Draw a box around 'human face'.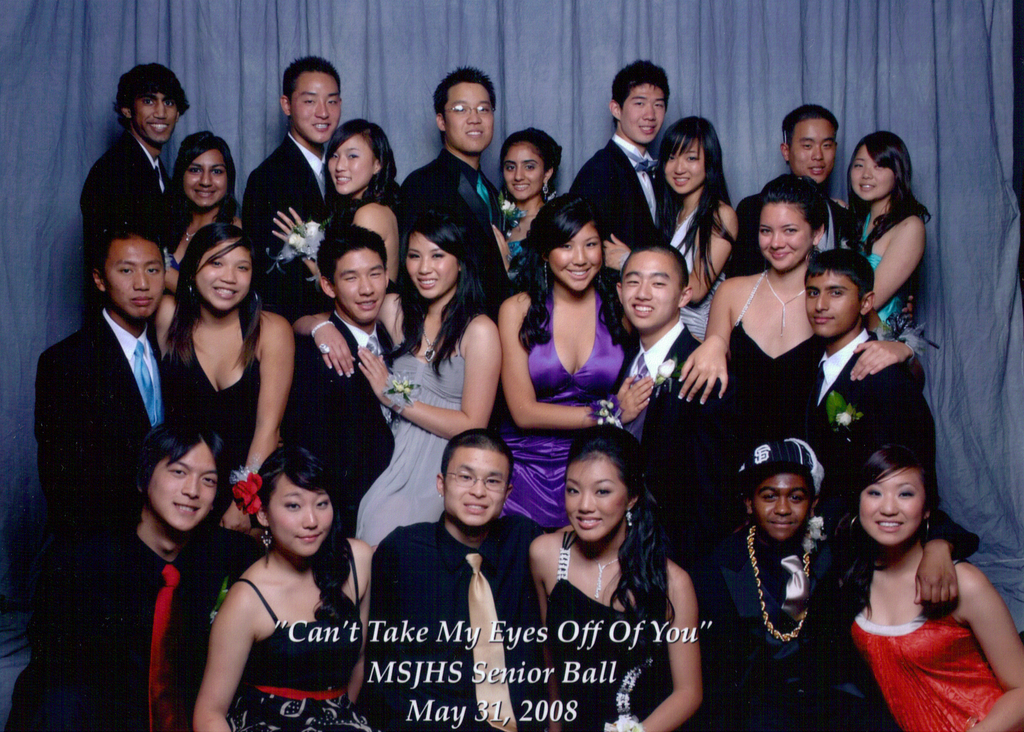
left=858, top=464, right=929, bottom=544.
